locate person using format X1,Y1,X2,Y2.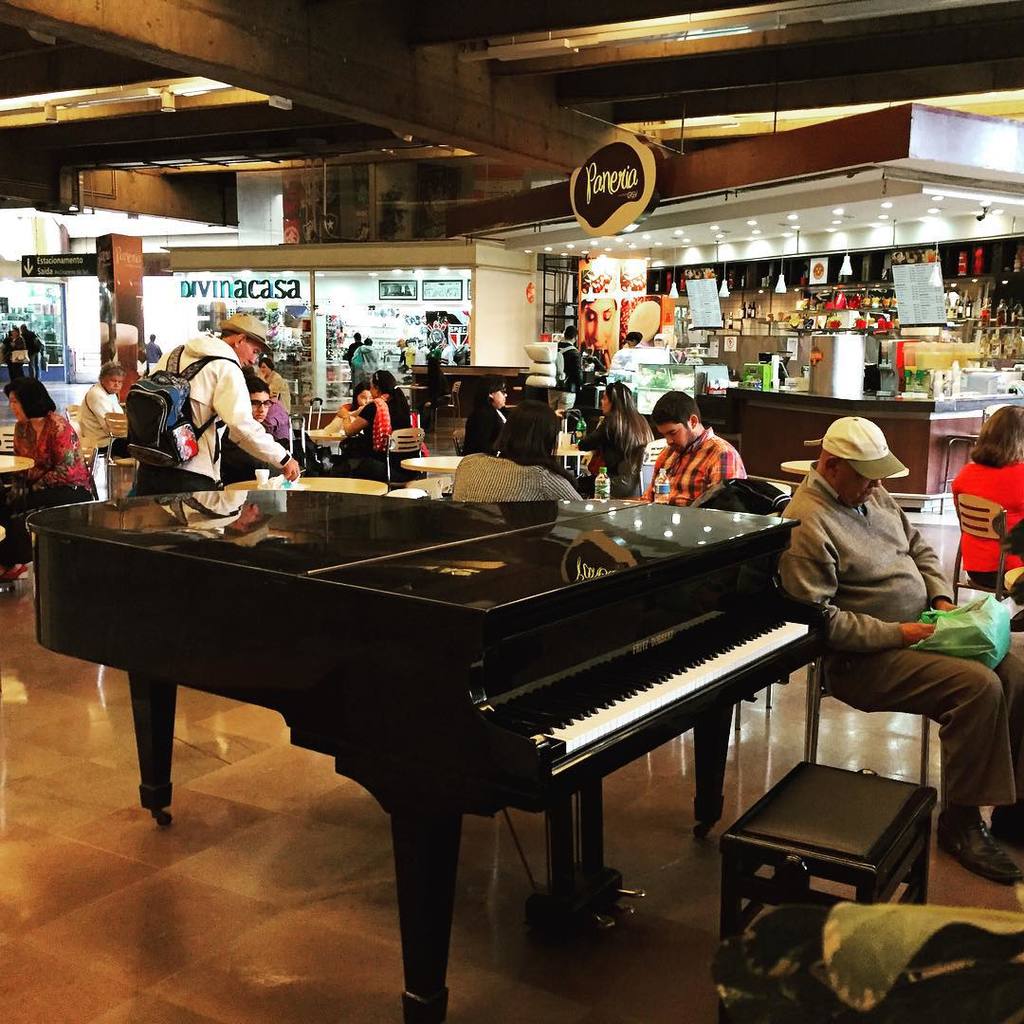
79,359,124,446.
